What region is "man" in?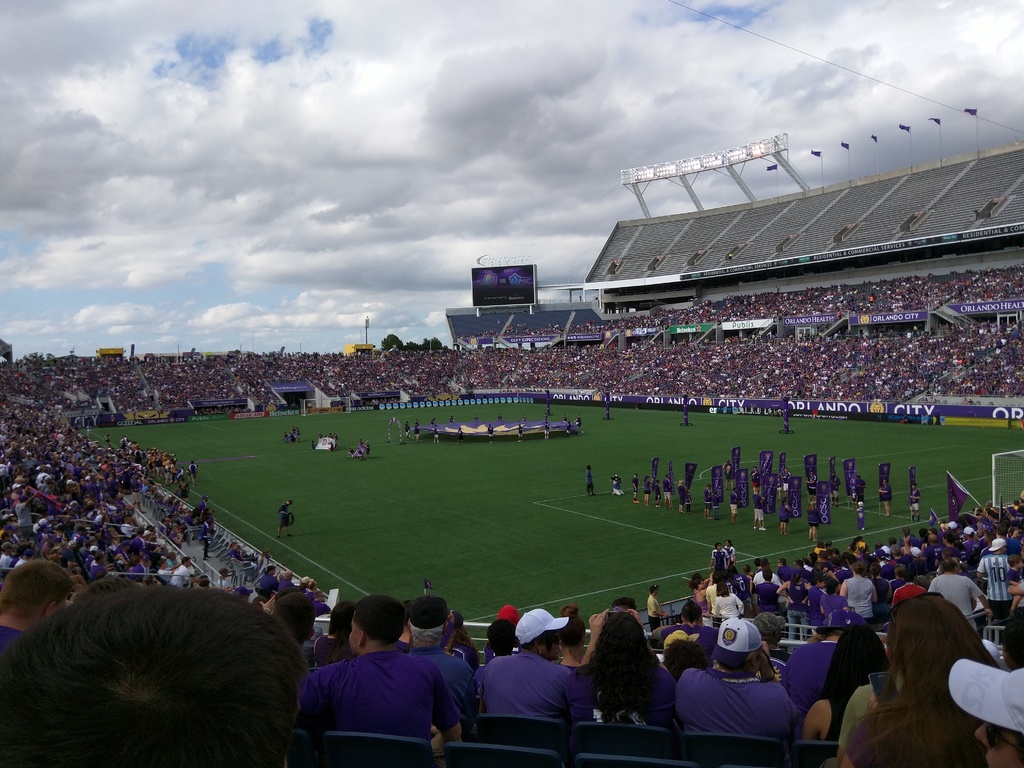
<box>0,559,73,664</box>.
